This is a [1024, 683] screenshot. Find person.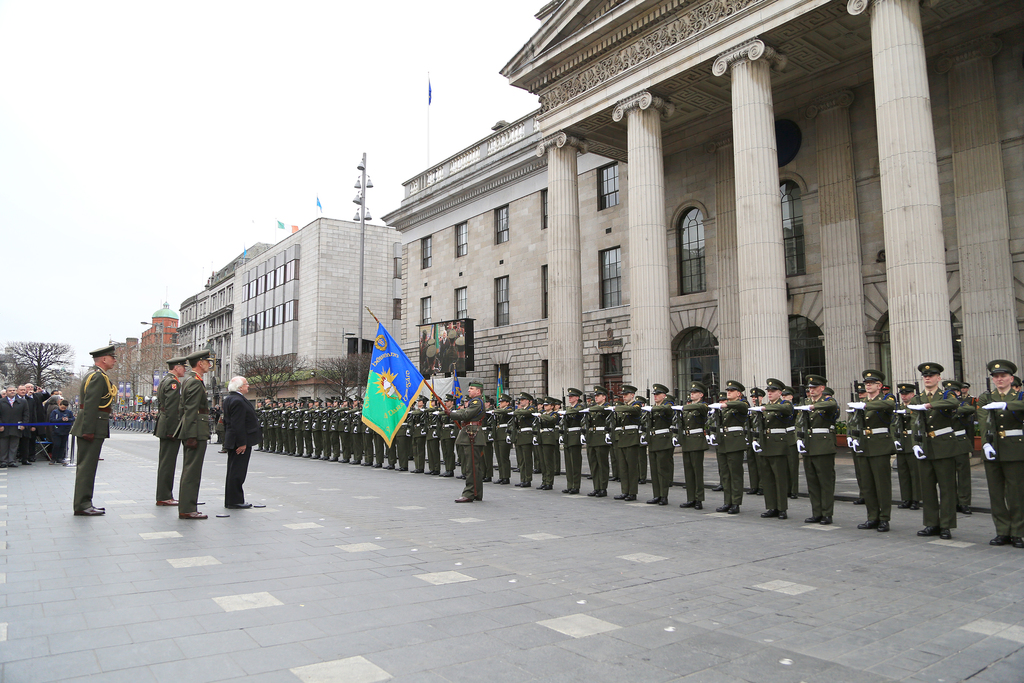
Bounding box: BBox(436, 380, 488, 506).
